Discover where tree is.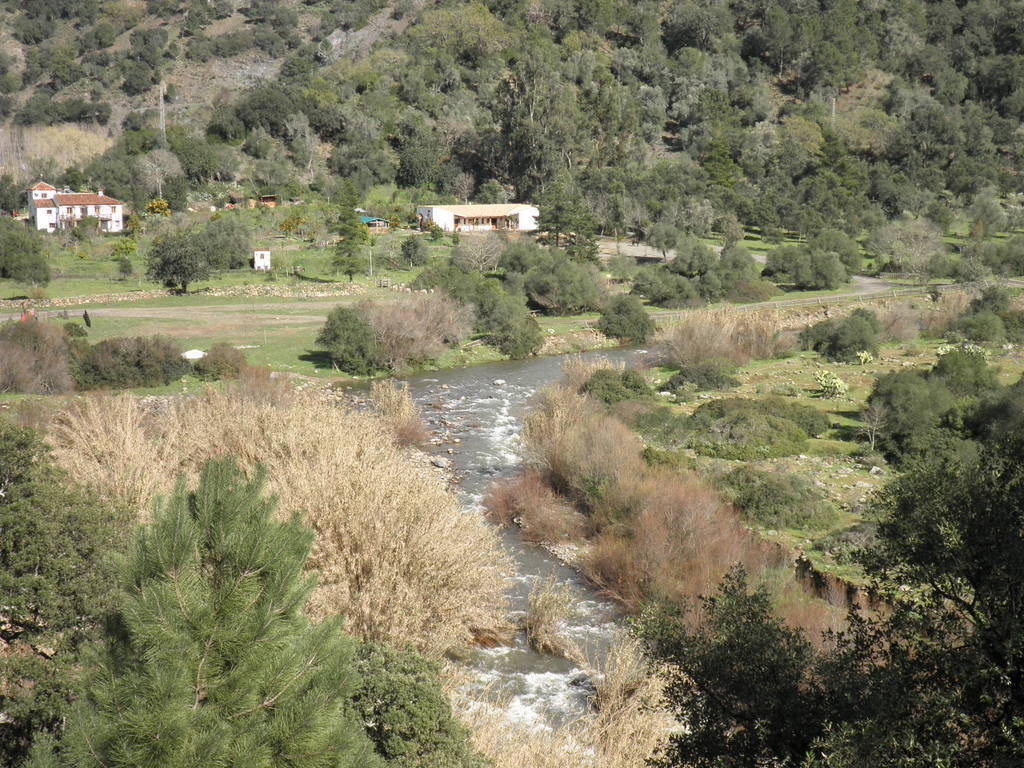
Discovered at BBox(0, 172, 29, 216).
